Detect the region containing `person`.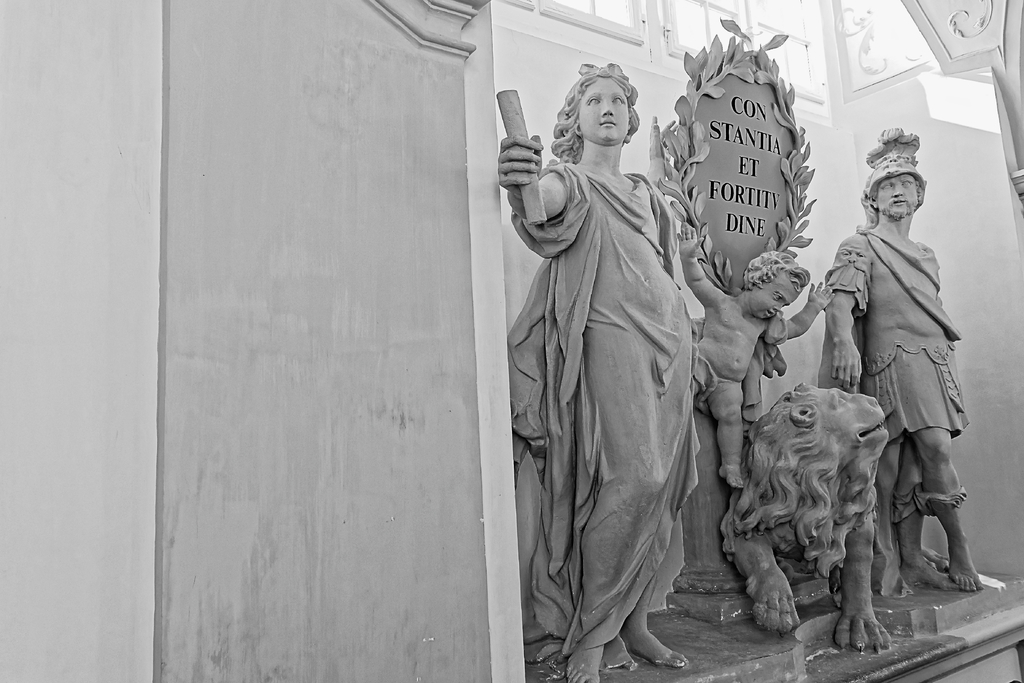
<box>507,69,728,670</box>.
